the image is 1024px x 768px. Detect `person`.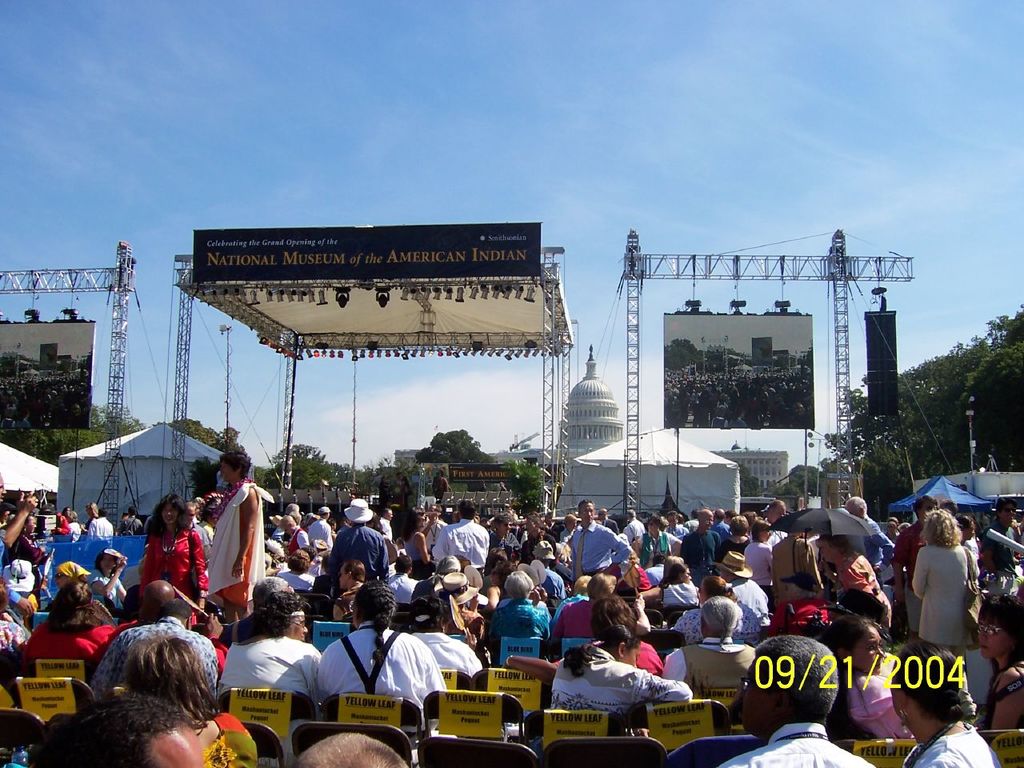
Detection: [x1=716, y1=633, x2=882, y2=767].
